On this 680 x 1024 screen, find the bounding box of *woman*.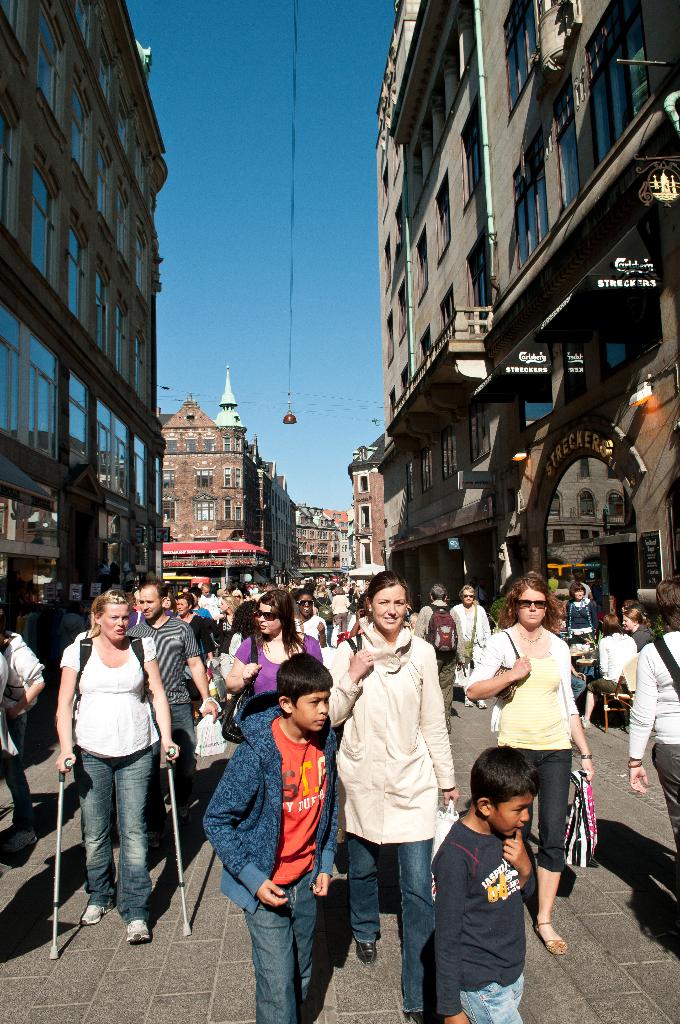
Bounding box: l=222, t=591, r=325, b=698.
